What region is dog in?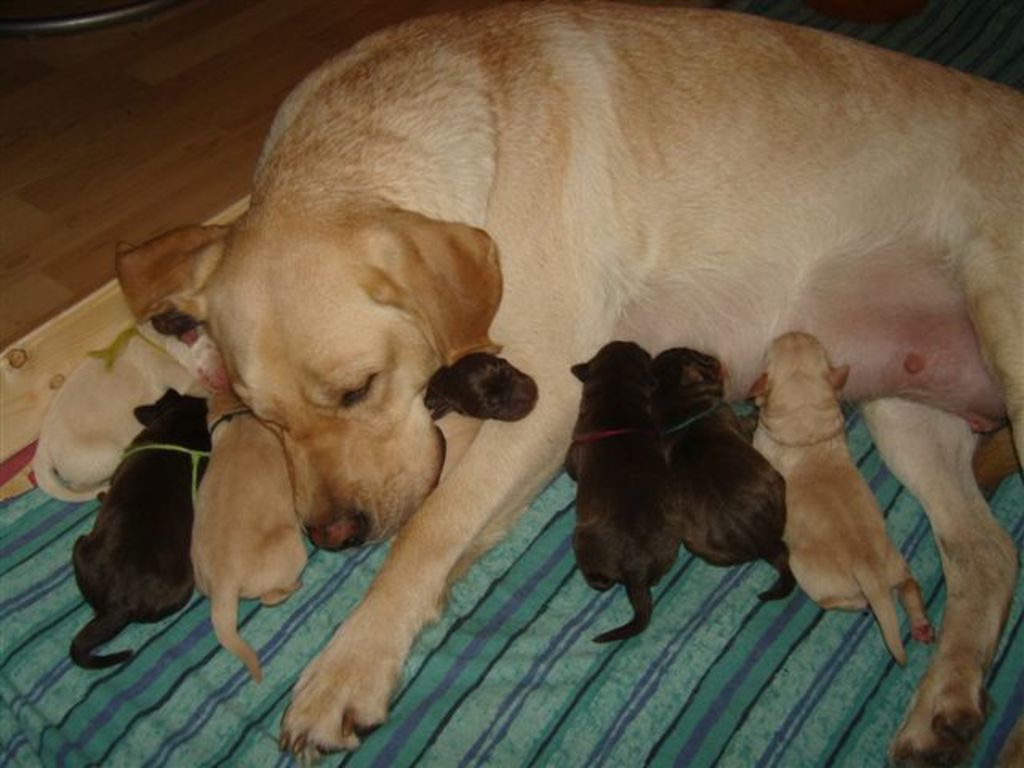
left=565, top=339, right=685, bottom=646.
